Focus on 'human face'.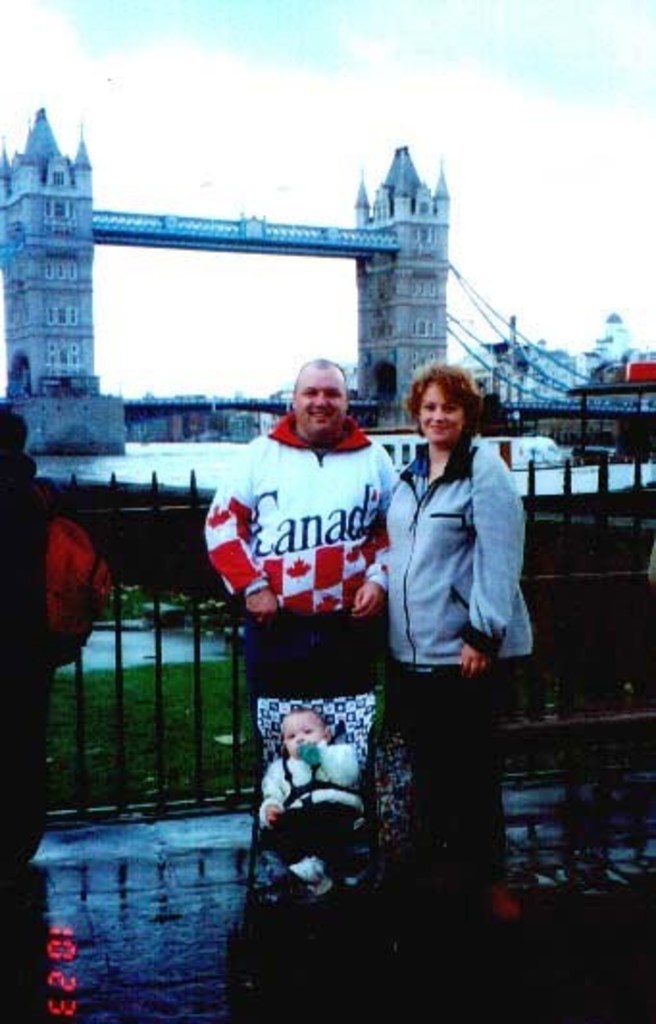
Focused at {"left": 294, "top": 364, "right": 344, "bottom": 443}.
